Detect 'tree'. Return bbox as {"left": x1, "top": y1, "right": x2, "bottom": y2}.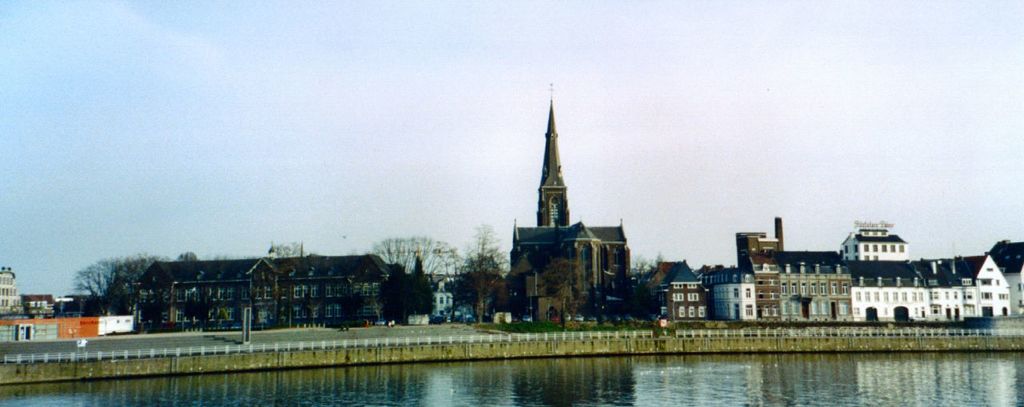
{"left": 458, "top": 221, "right": 510, "bottom": 328}.
